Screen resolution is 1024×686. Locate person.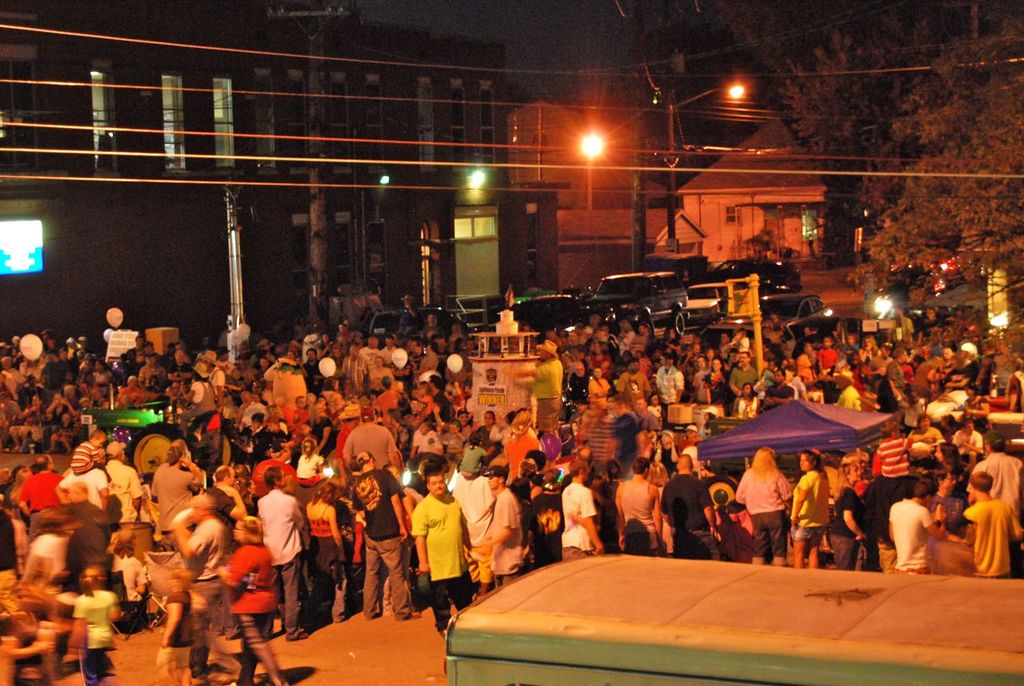
{"x1": 15, "y1": 445, "x2": 65, "y2": 520}.
